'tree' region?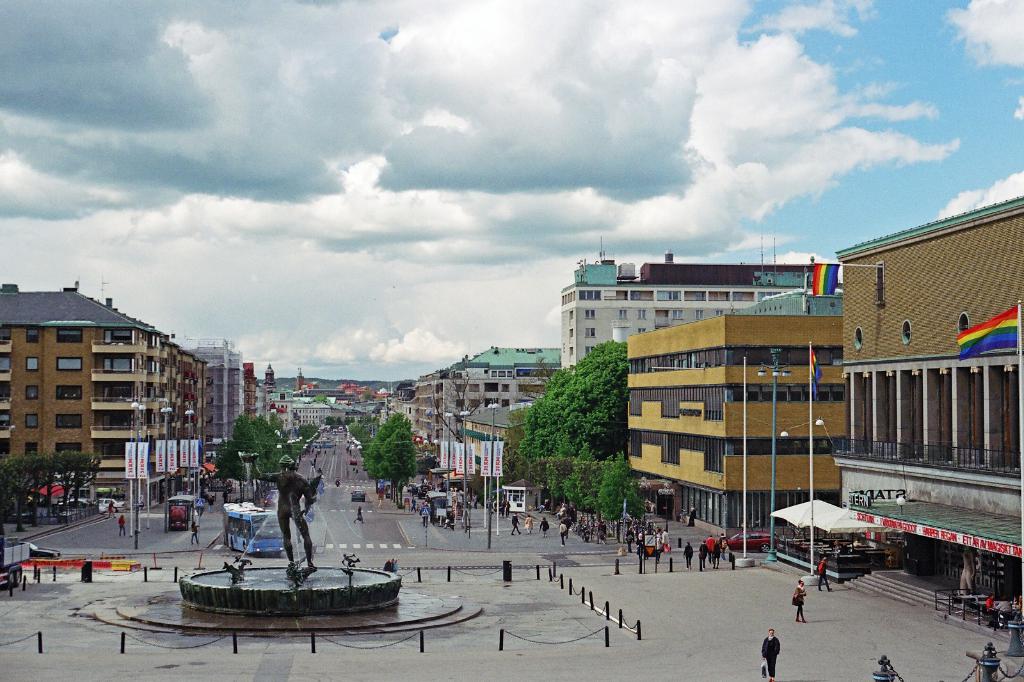
[626, 489, 648, 524]
